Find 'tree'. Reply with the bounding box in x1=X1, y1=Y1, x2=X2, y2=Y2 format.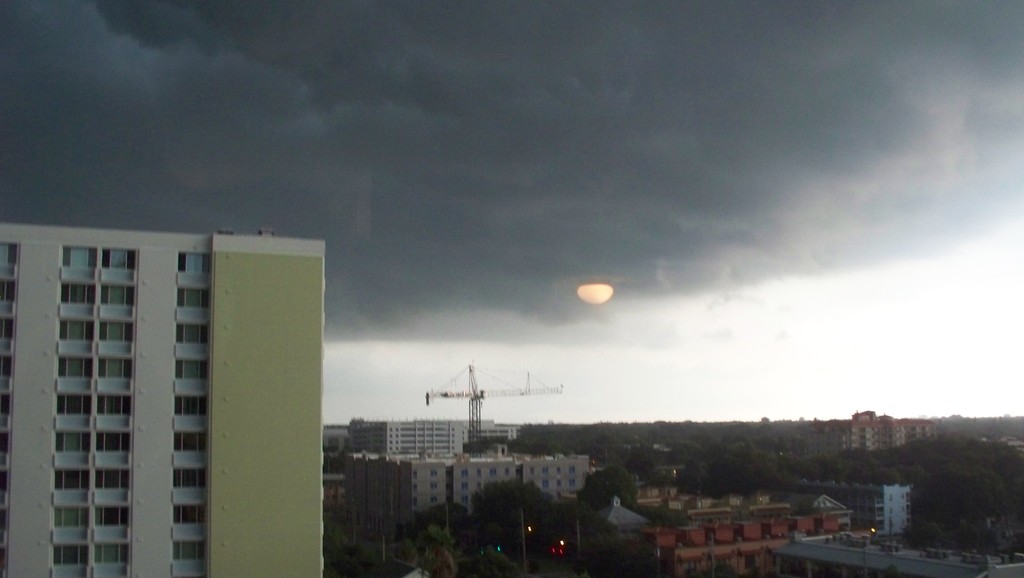
x1=468, y1=474, x2=559, y2=553.
